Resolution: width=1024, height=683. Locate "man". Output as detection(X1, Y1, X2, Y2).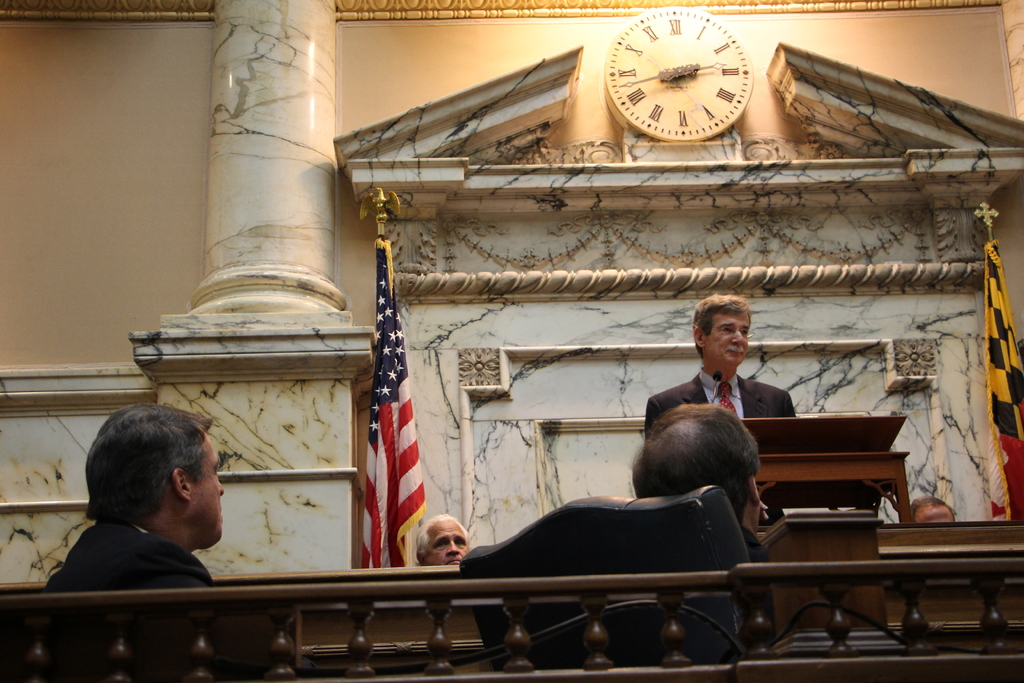
detection(415, 500, 482, 572).
